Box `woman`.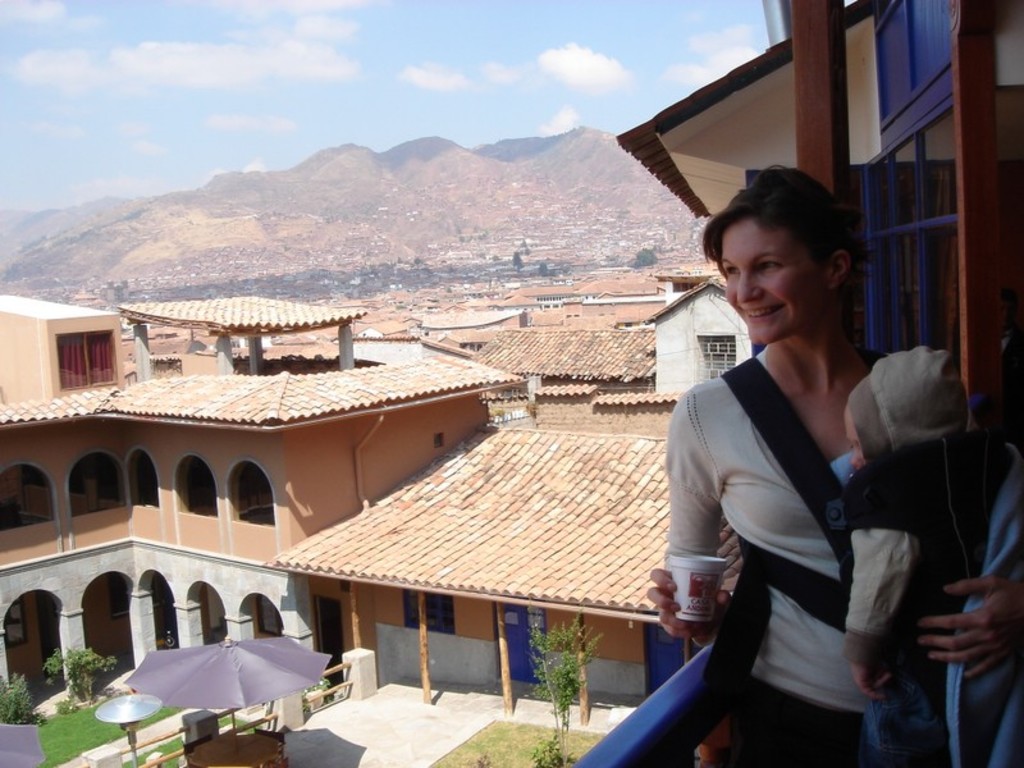
(x1=643, y1=150, x2=1023, y2=767).
